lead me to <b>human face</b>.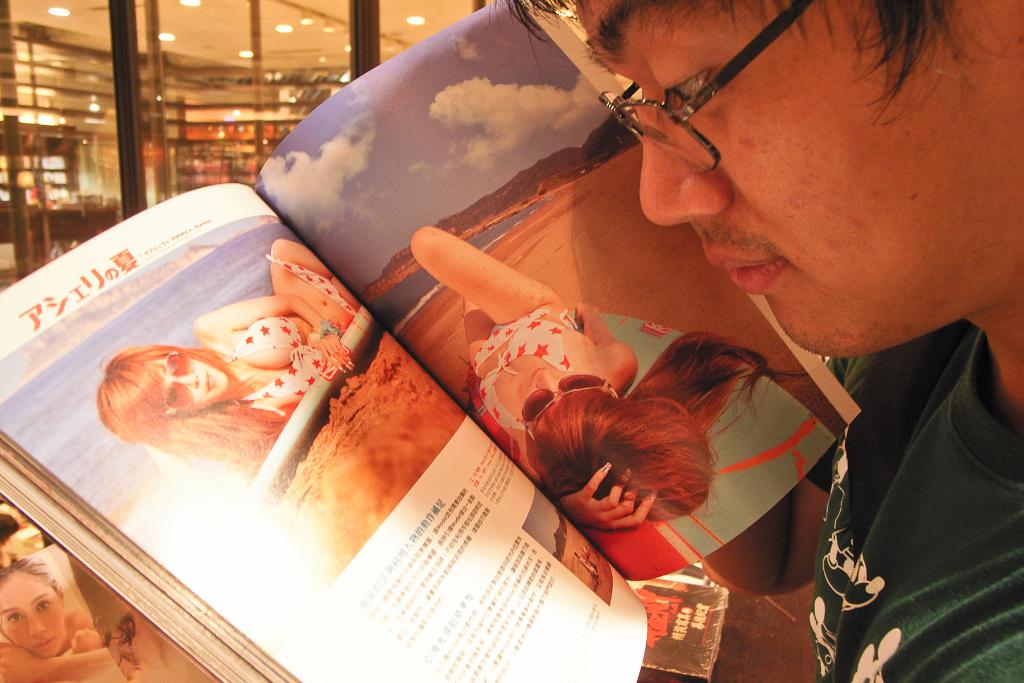
Lead to select_region(0, 564, 64, 658).
